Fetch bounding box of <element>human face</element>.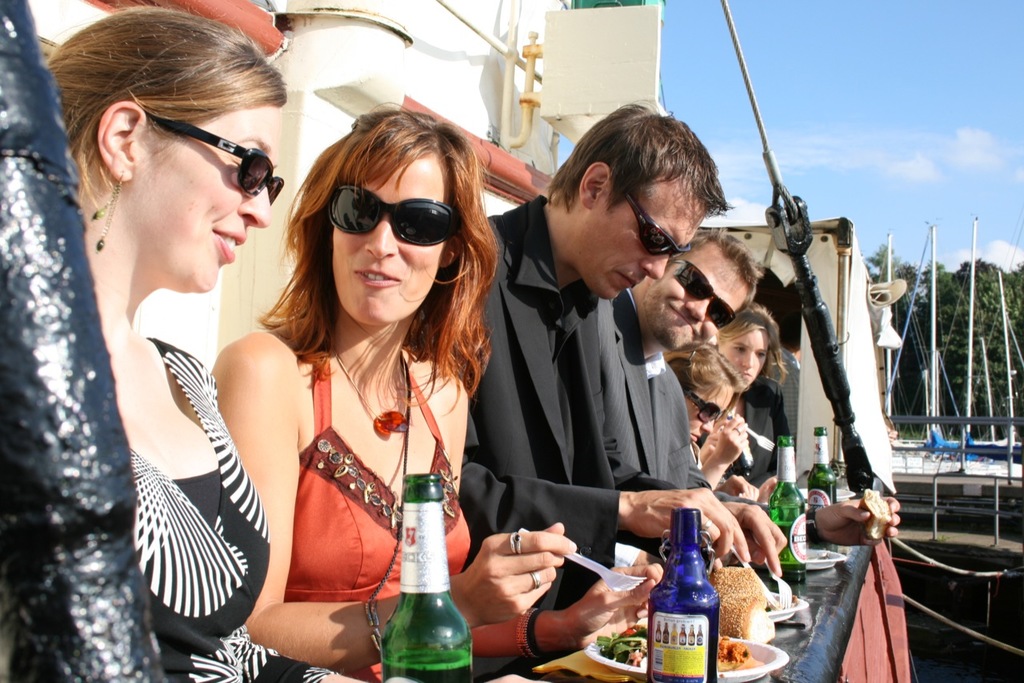
Bbox: 685,370,730,434.
